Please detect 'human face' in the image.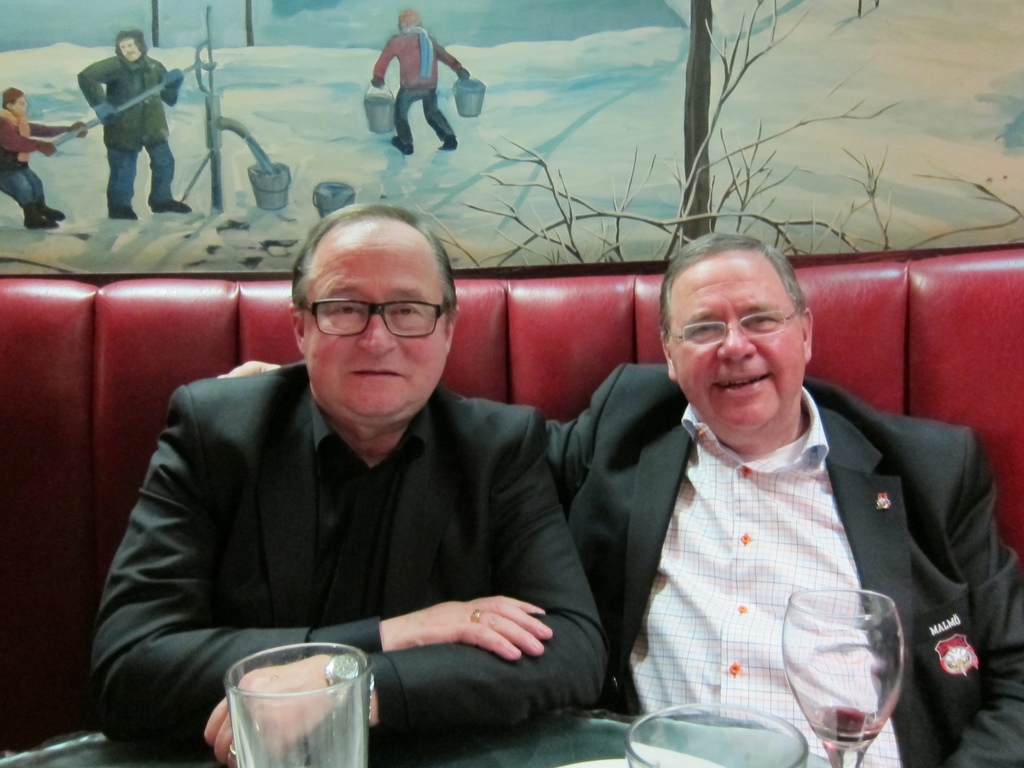
pyautogui.locateOnScreen(119, 36, 139, 64).
